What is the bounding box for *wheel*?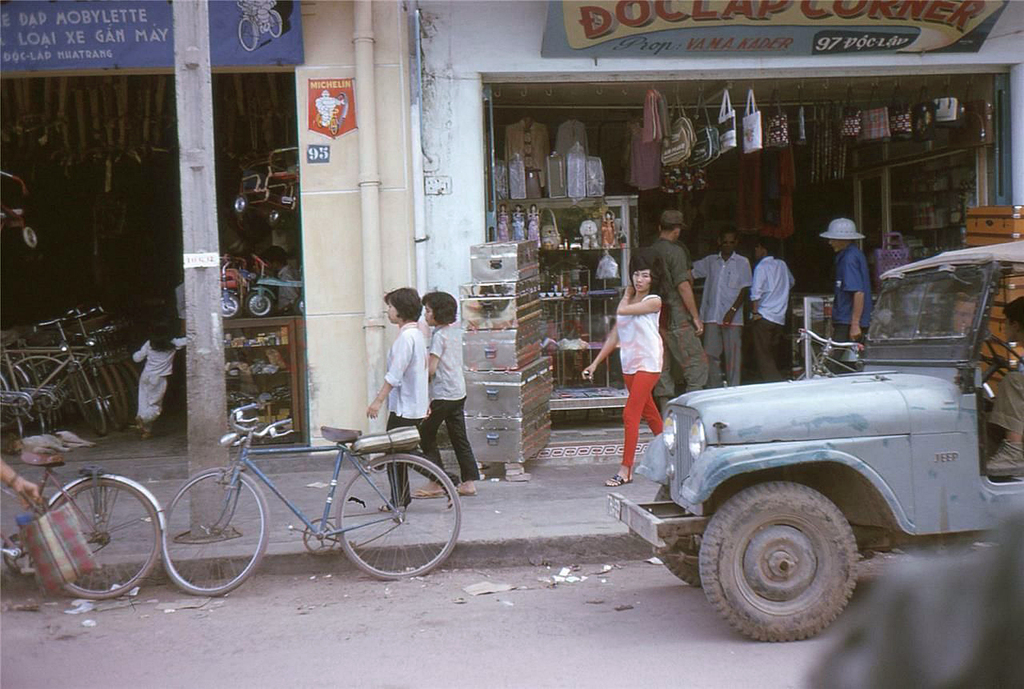
(19, 222, 42, 249).
